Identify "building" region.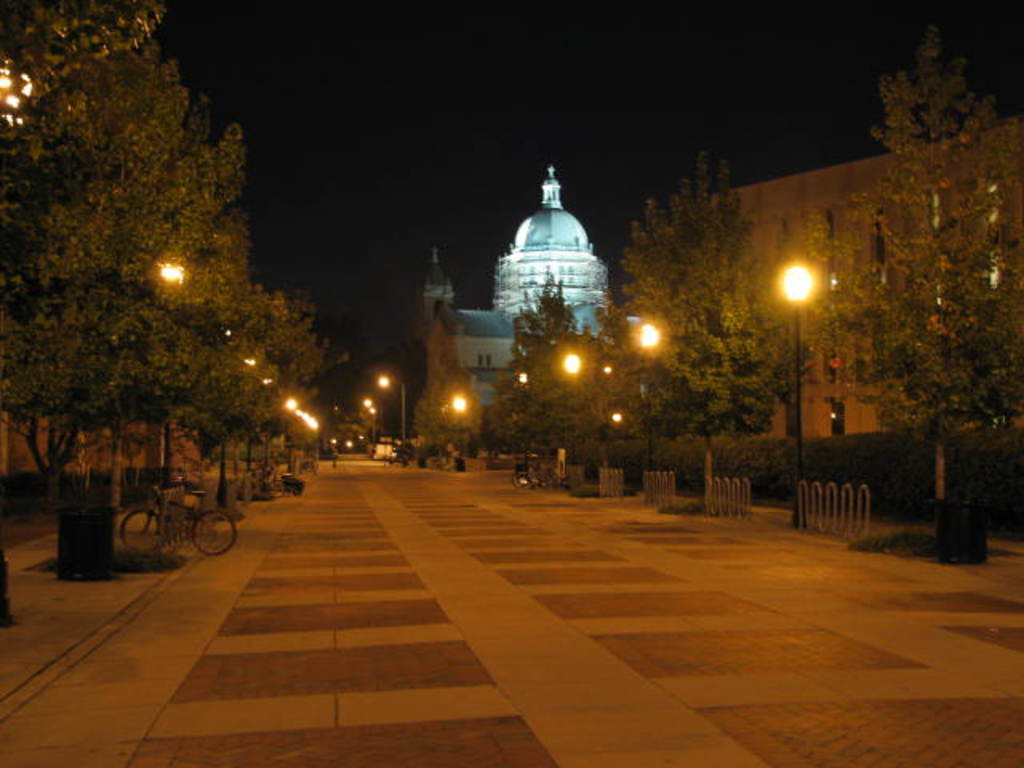
Region: [x1=418, y1=165, x2=648, y2=418].
